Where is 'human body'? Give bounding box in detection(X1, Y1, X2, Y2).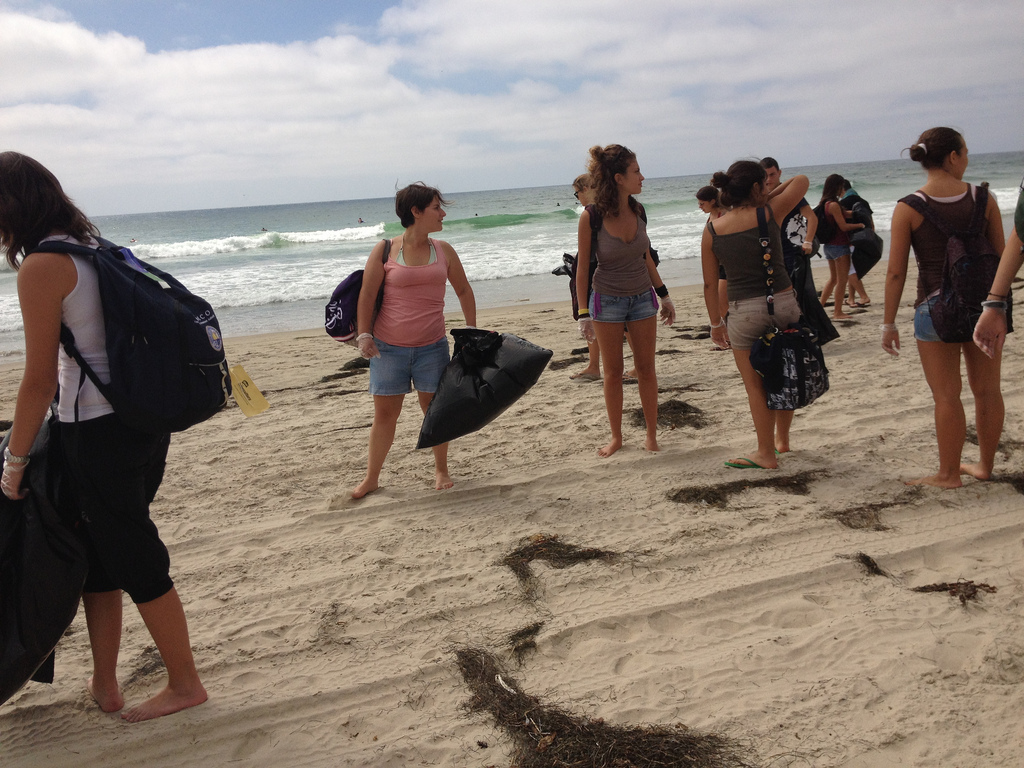
detection(575, 195, 678, 458).
